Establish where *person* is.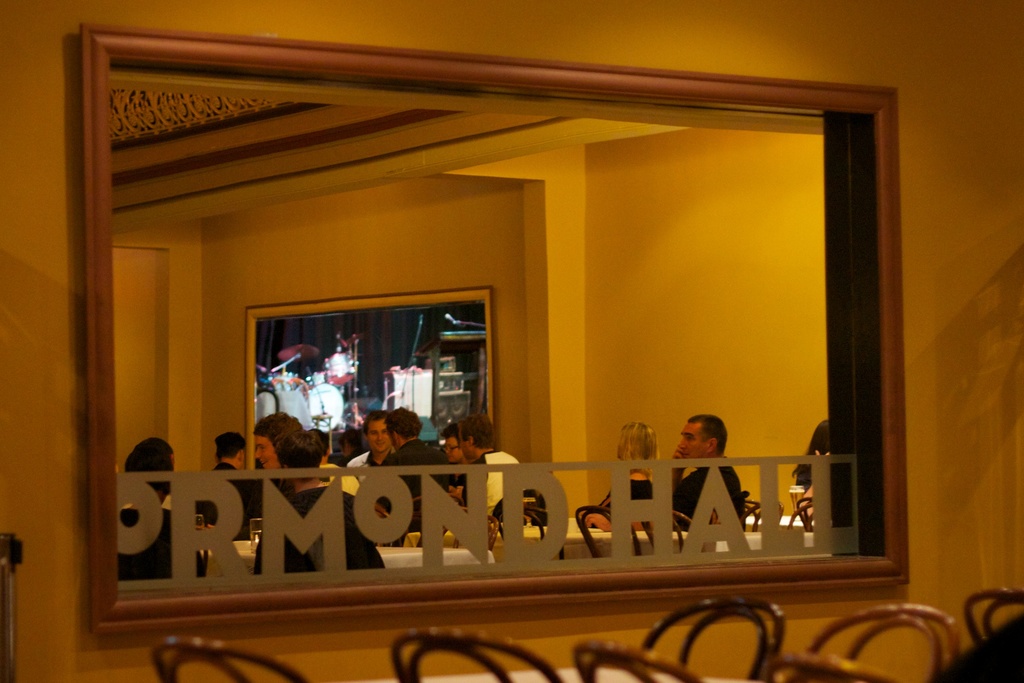
Established at <bbox>579, 416, 659, 531</bbox>.
